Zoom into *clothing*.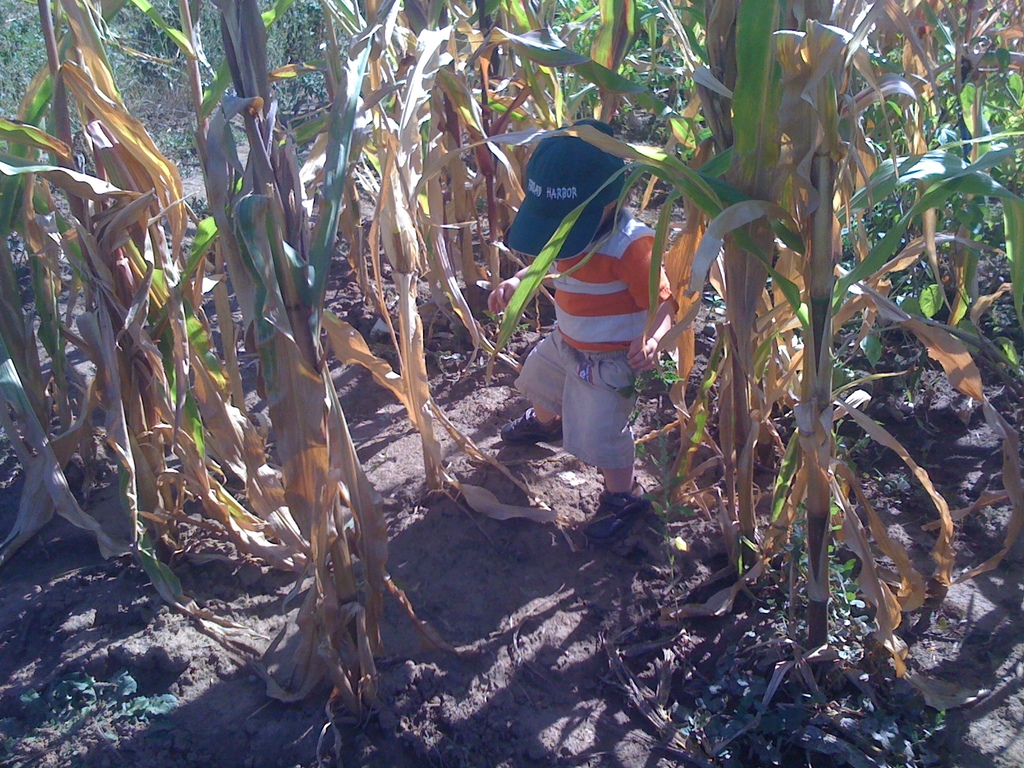
Zoom target: bbox=(512, 218, 676, 470).
